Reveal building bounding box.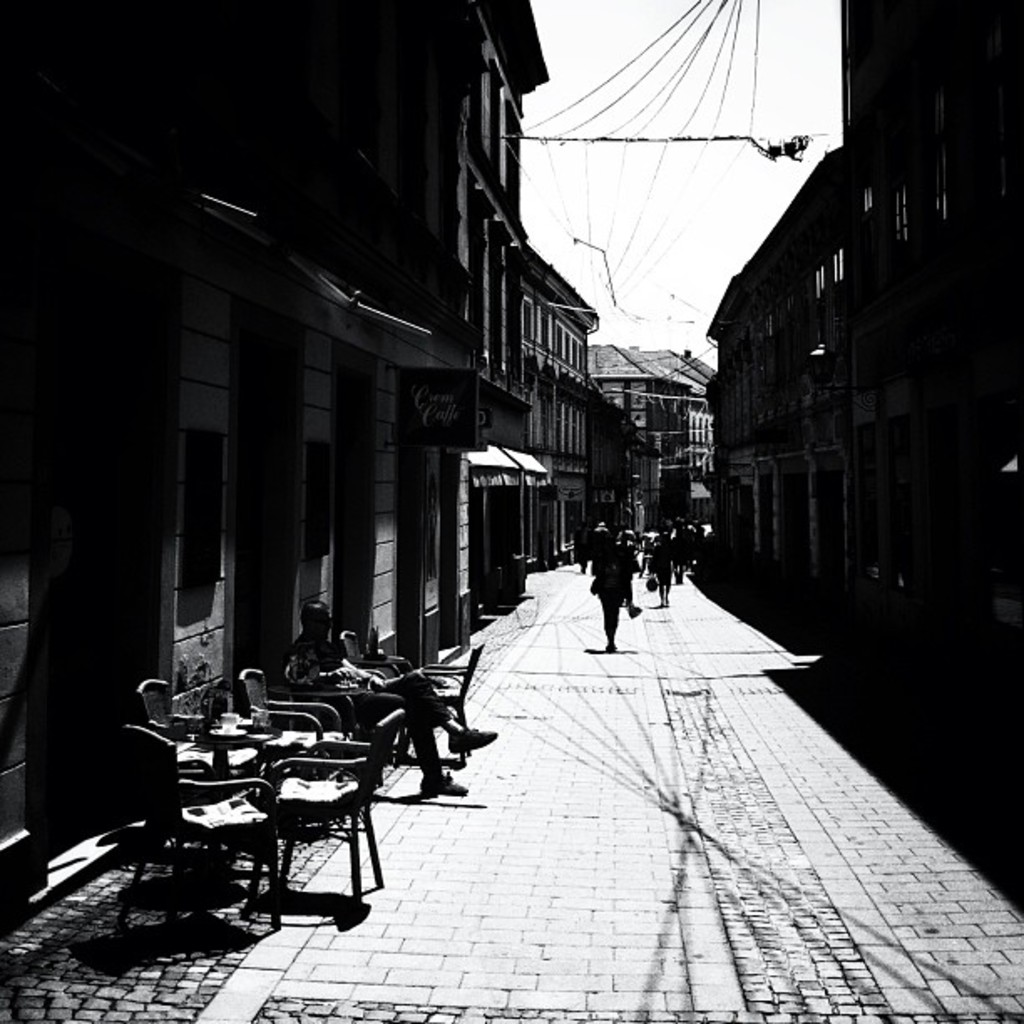
Revealed: crop(592, 330, 719, 515).
